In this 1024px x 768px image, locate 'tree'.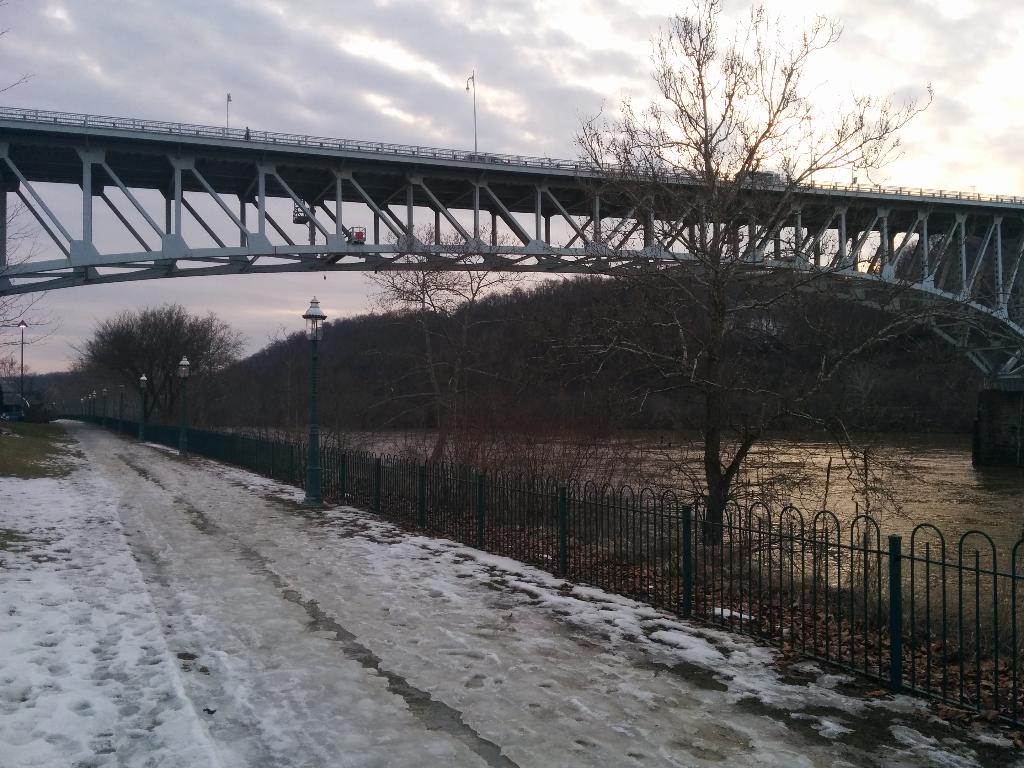
Bounding box: x1=76, y1=305, x2=250, y2=437.
